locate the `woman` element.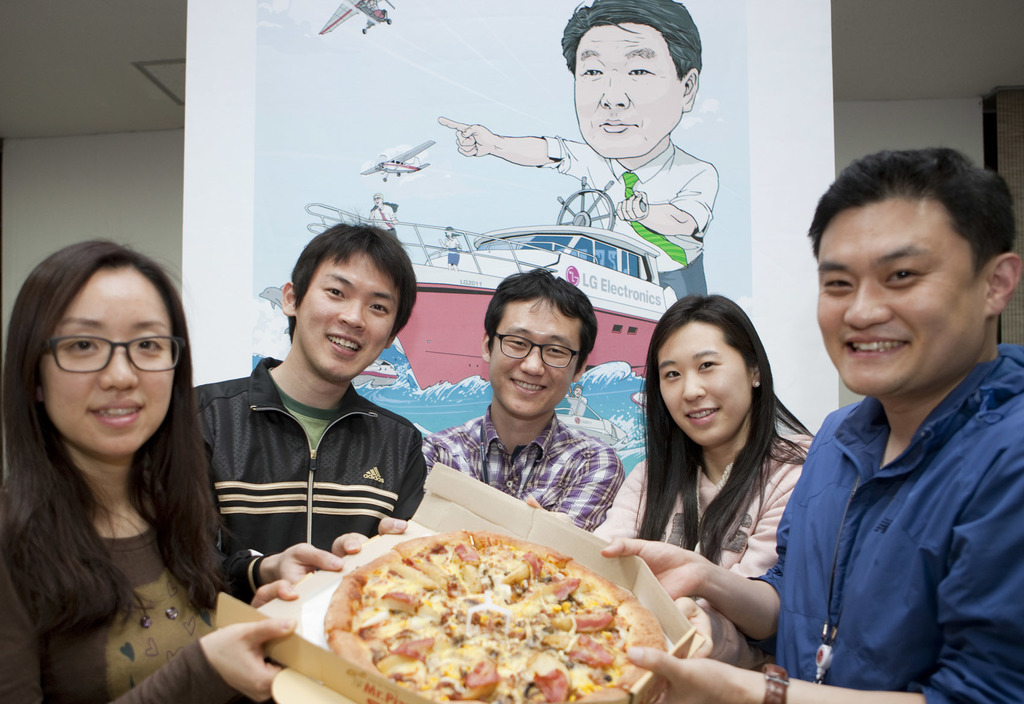
Element bbox: [x1=2, y1=238, x2=323, y2=703].
